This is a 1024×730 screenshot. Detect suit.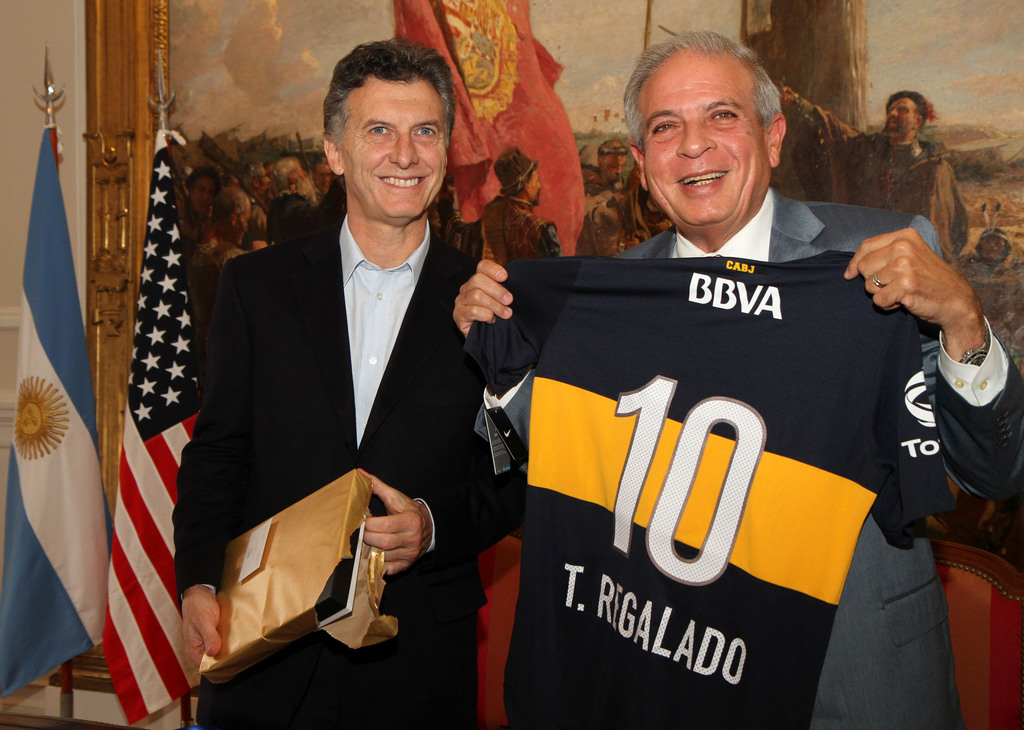
box=[473, 188, 1023, 729].
